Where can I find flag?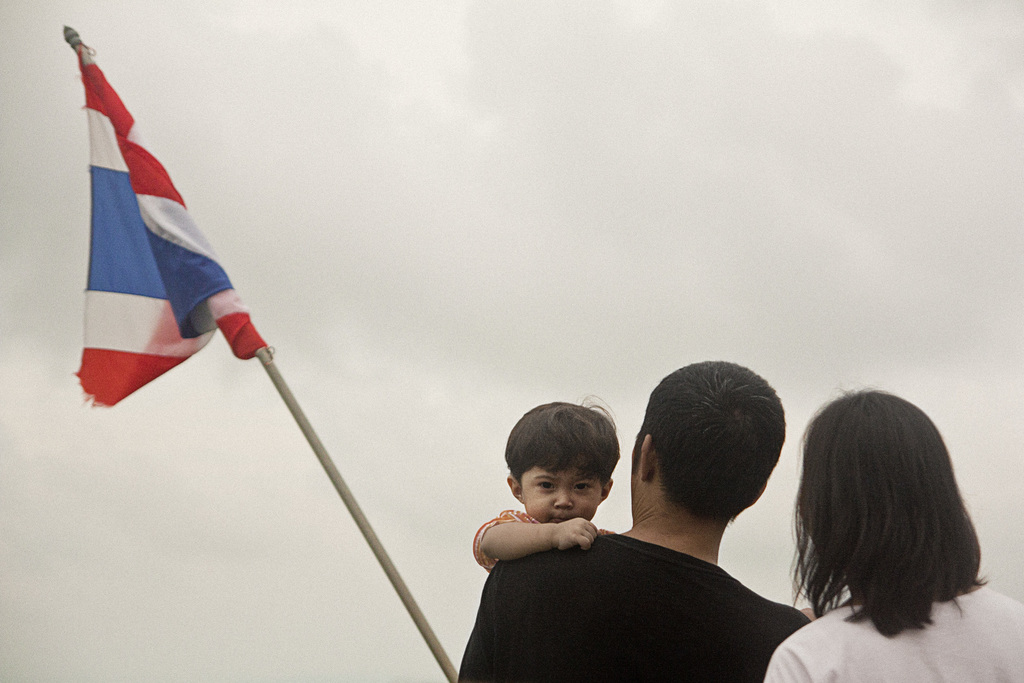
You can find it at {"left": 48, "top": 30, "right": 249, "bottom": 434}.
